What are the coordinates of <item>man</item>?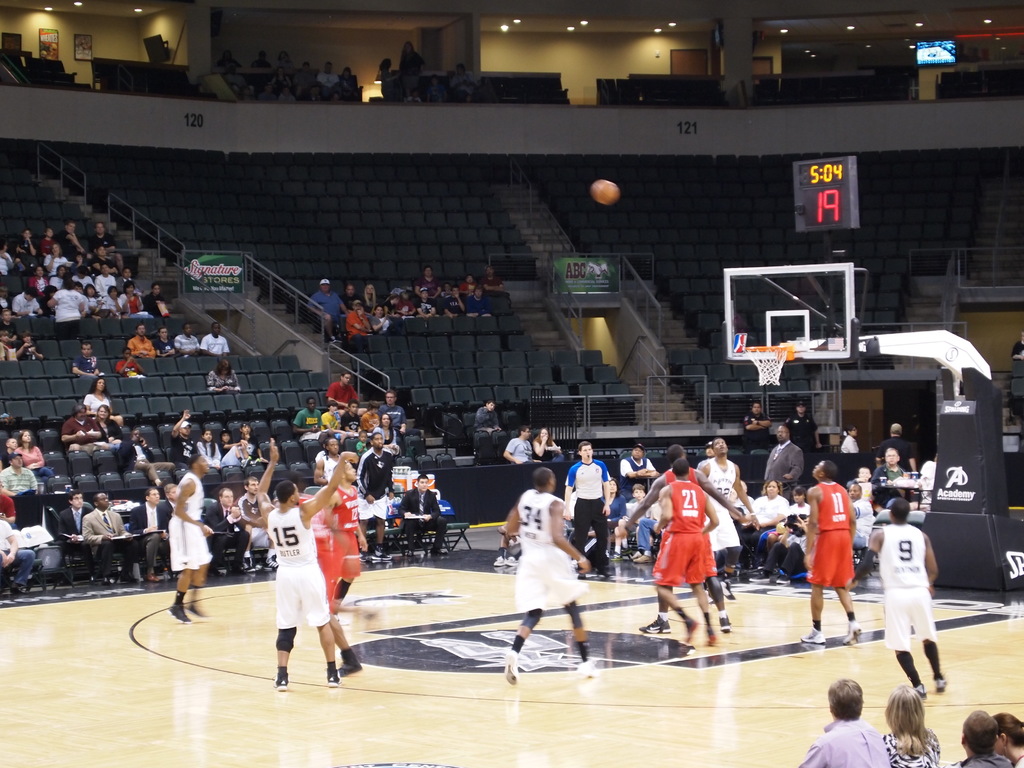
<region>262, 458, 358, 697</region>.
